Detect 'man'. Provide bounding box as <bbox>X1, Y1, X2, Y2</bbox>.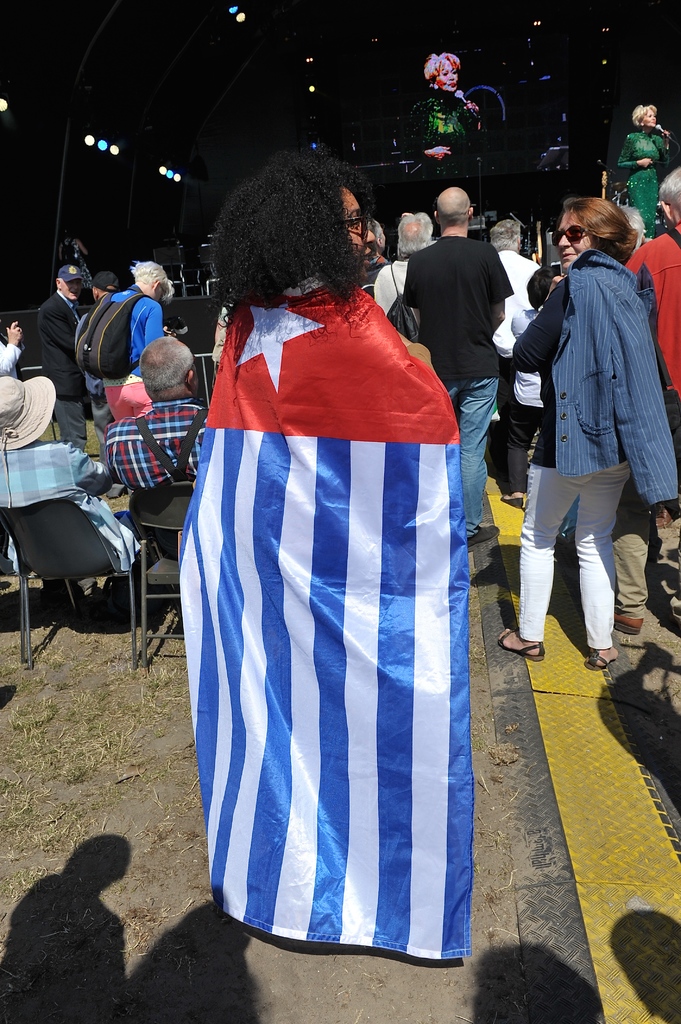
<bbox>34, 263, 83, 450</bbox>.
